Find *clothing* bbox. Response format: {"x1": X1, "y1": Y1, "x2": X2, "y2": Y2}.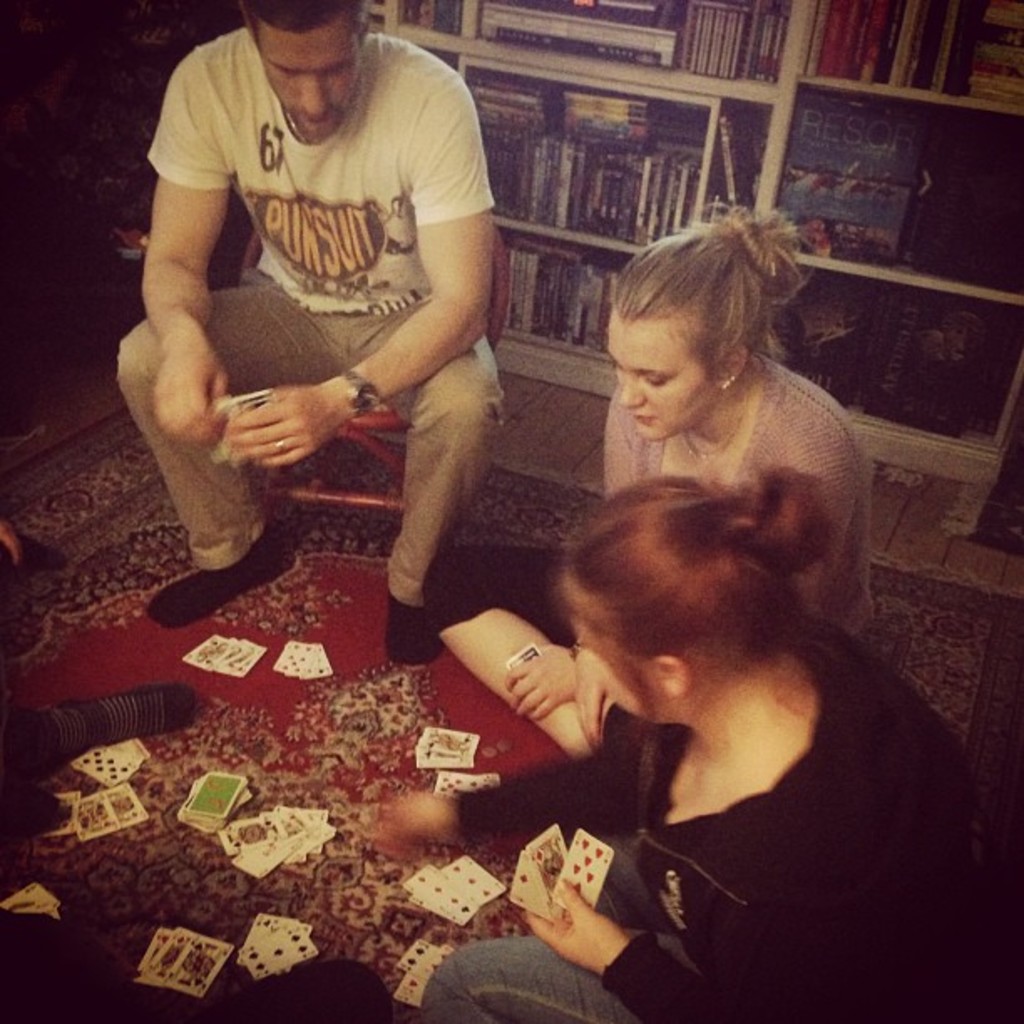
{"x1": 137, "y1": 12, "x2": 522, "y2": 597}.
